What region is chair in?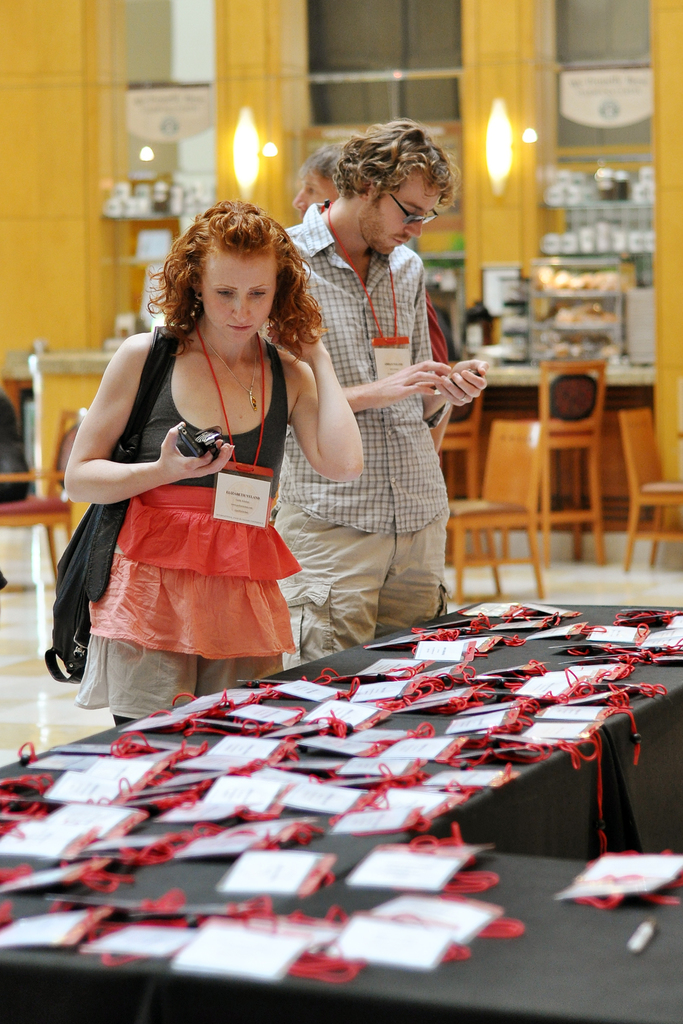
l=618, t=406, r=682, b=576.
